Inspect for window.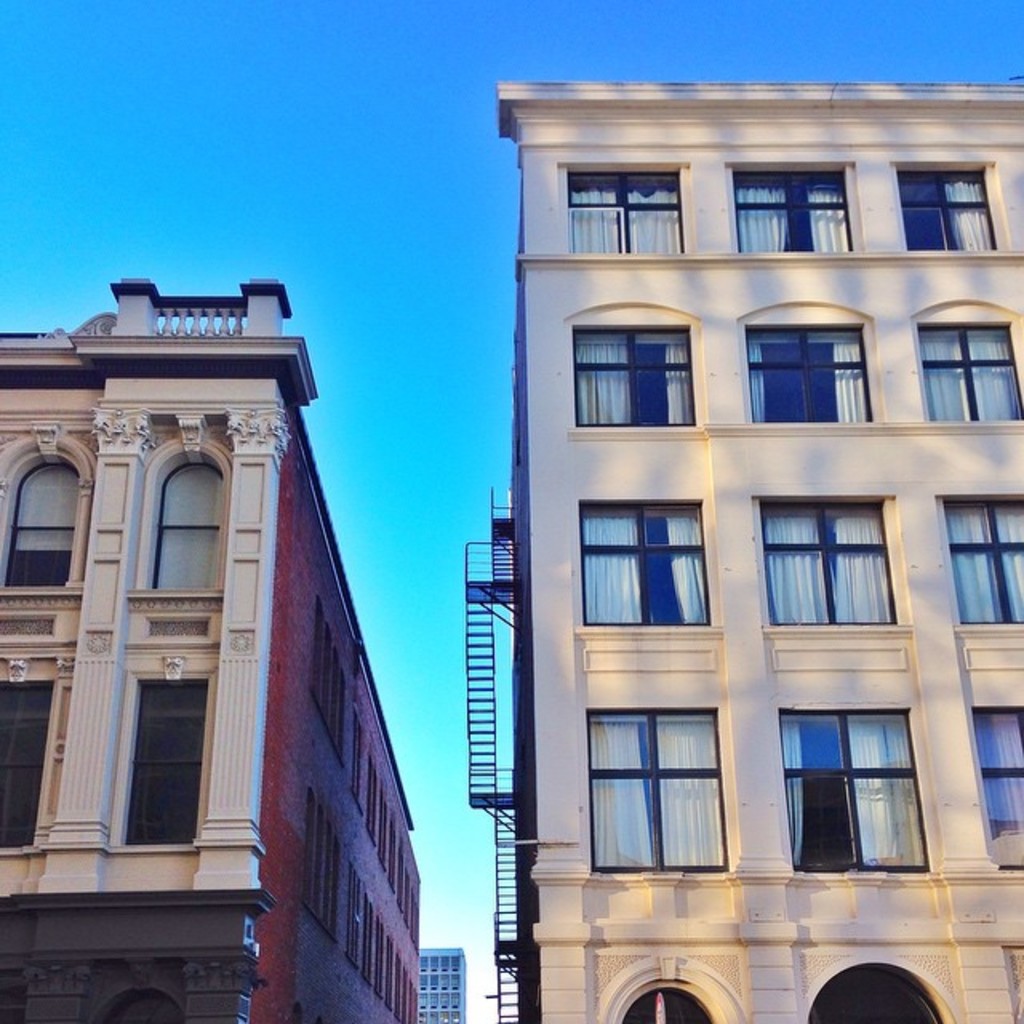
Inspection: (x1=573, y1=498, x2=712, y2=624).
